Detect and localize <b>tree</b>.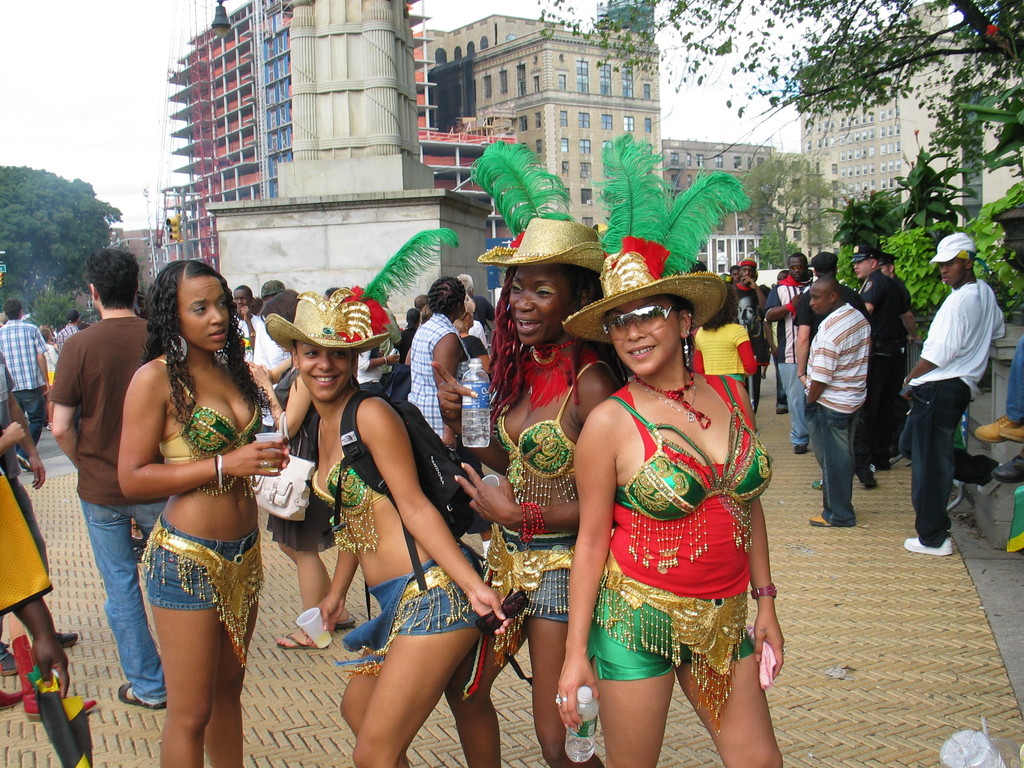
Localized at detection(753, 213, 819, 276).
